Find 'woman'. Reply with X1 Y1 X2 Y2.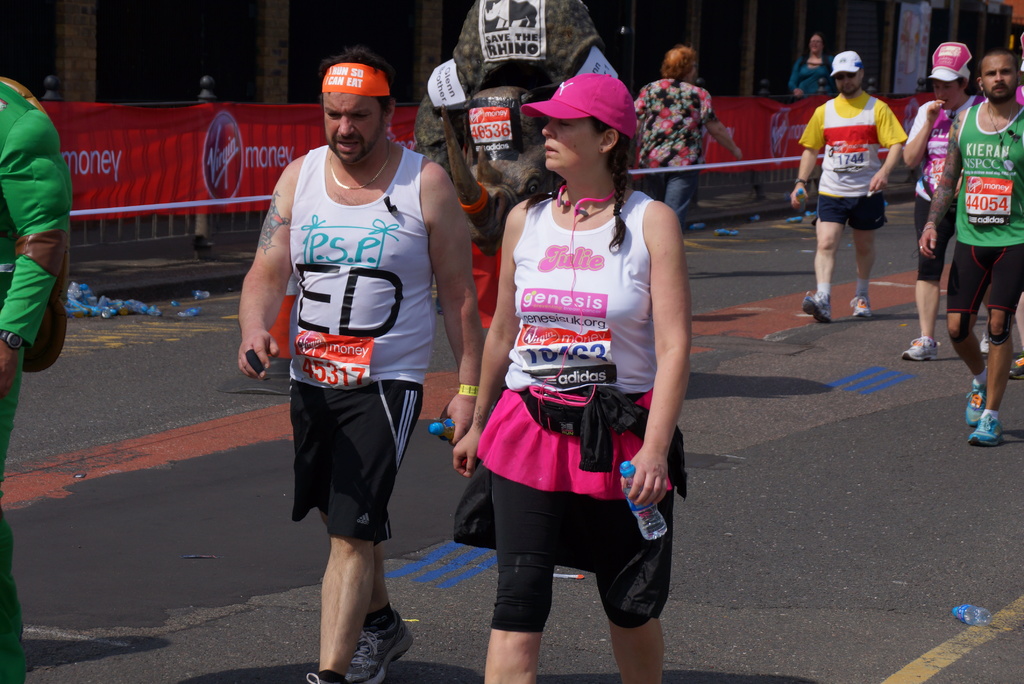
788 31 834 101.
